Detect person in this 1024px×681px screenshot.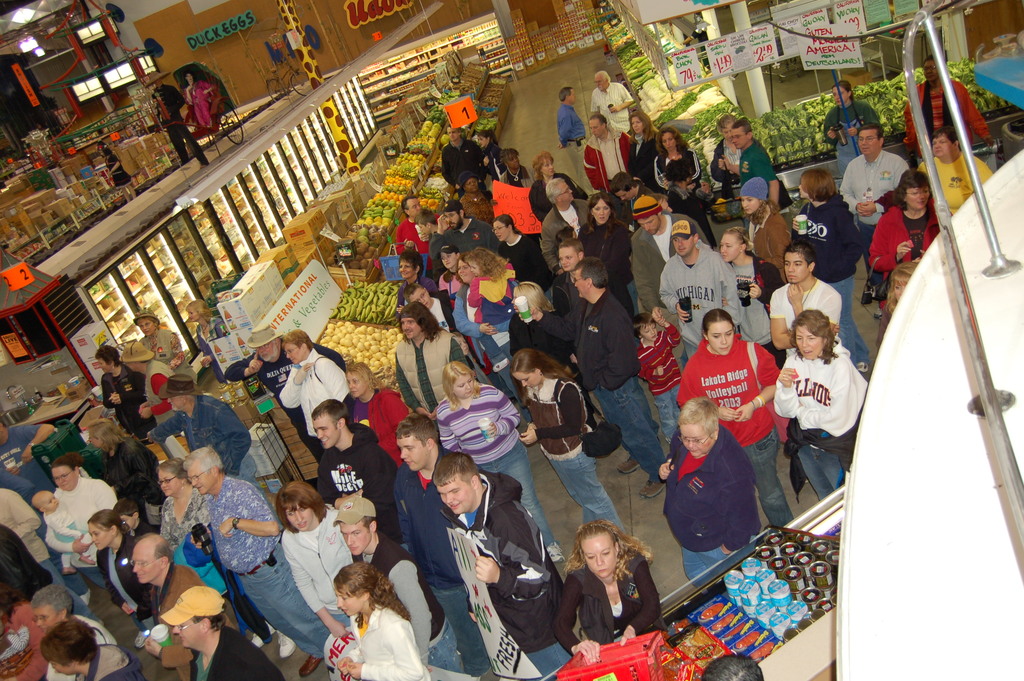
Detection: [132, 308, 198, 382].
